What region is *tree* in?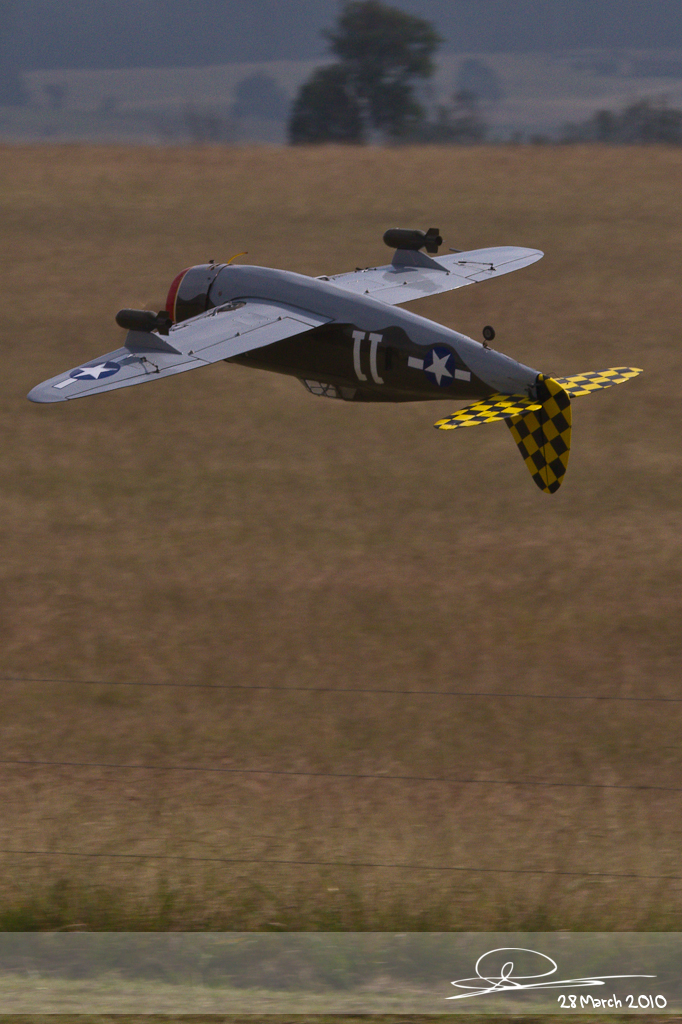
452,55,504,112.
